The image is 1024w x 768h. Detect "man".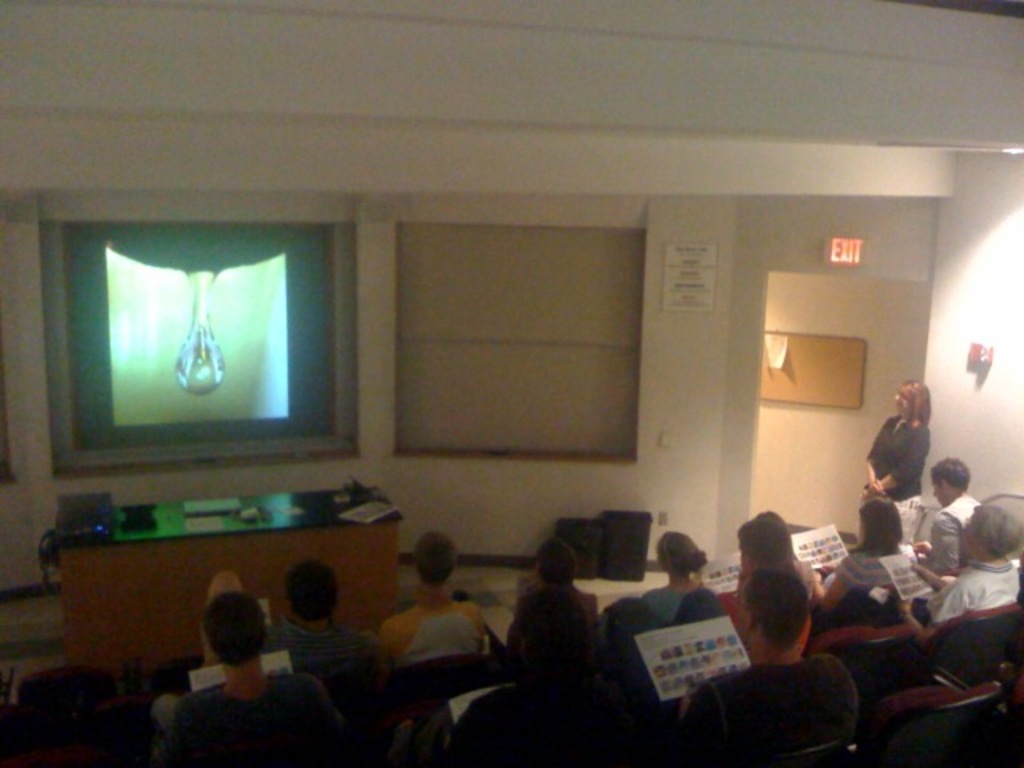
Detection: 438, 589, 648, 766.
